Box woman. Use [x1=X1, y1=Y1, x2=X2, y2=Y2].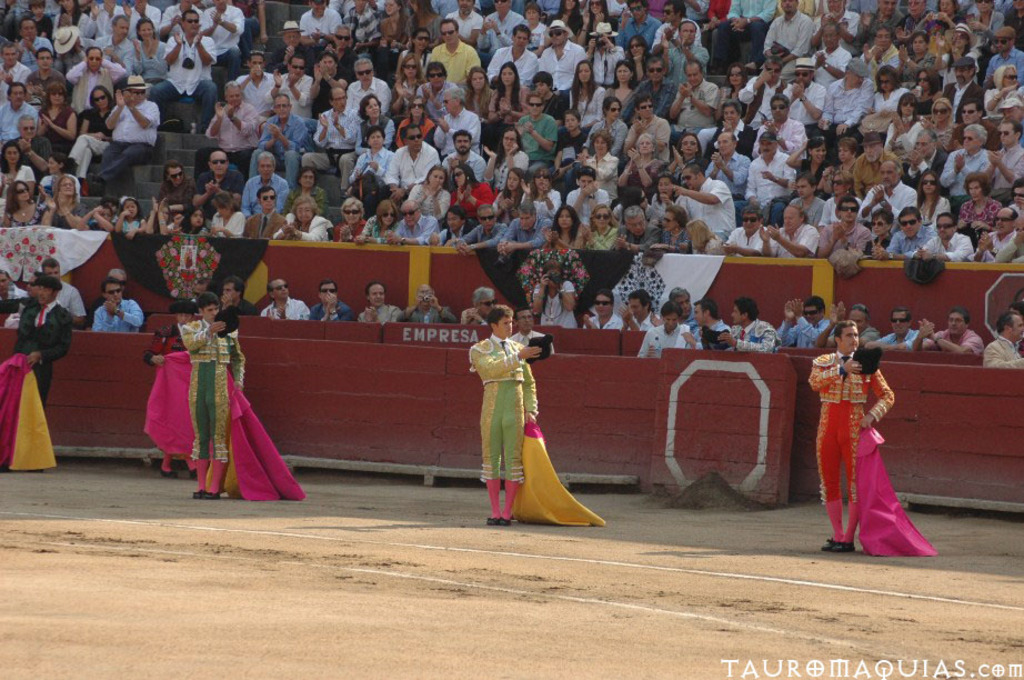
[x1=274, y1=197, x2=329, y2=239].
